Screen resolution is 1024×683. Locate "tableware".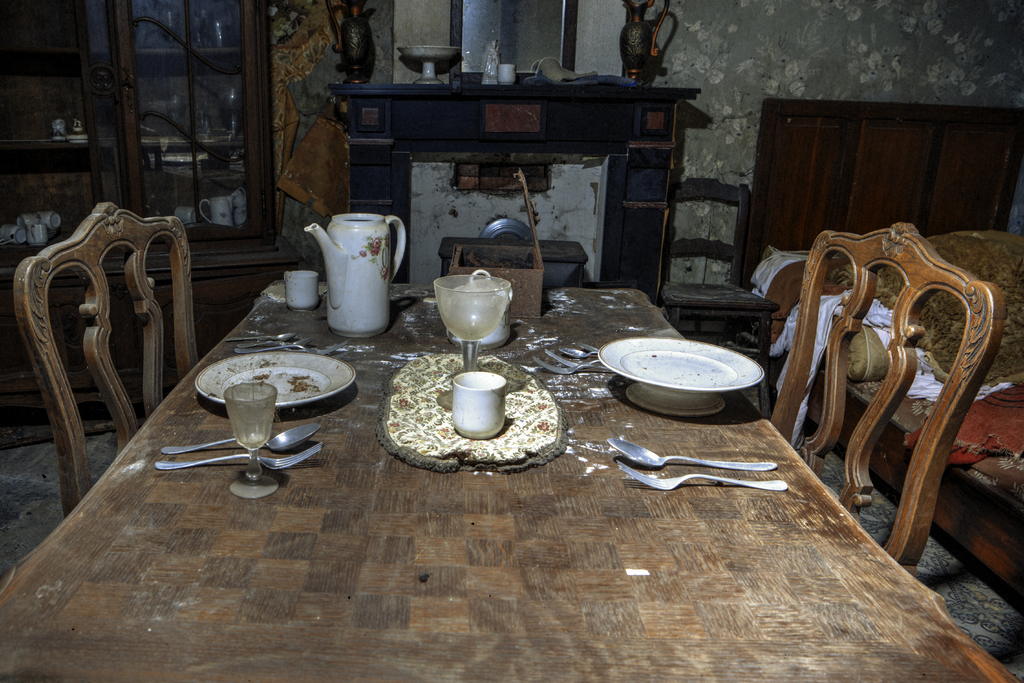
Rect(155, 441, 325, 475).
